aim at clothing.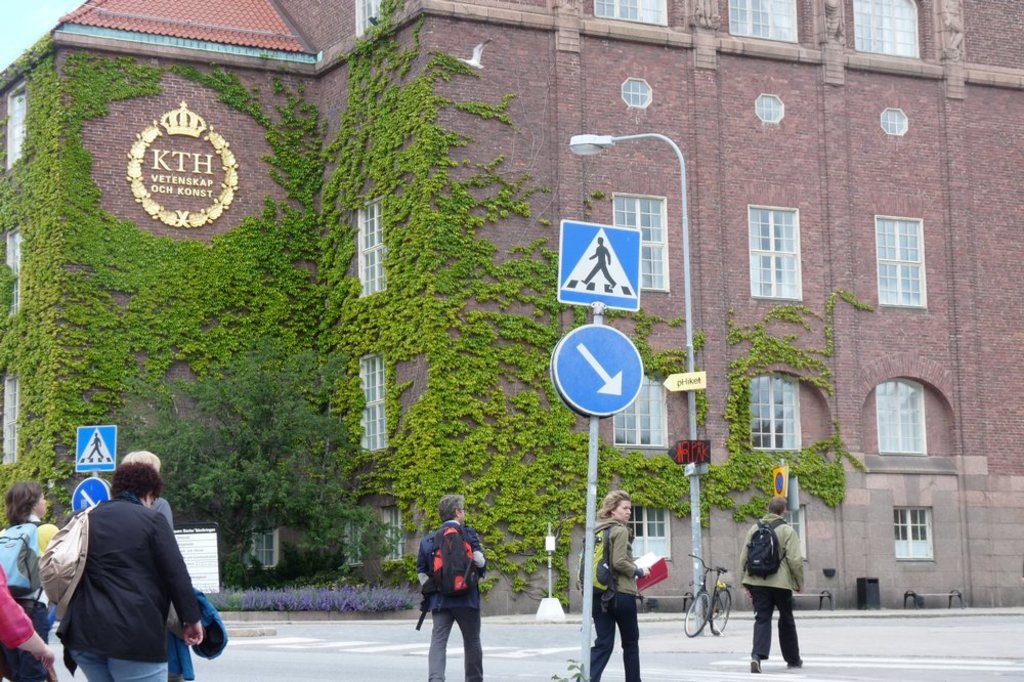
Aimed at {"x1": 0, "y1": 578, "x2": 30, "y2": 642}.
